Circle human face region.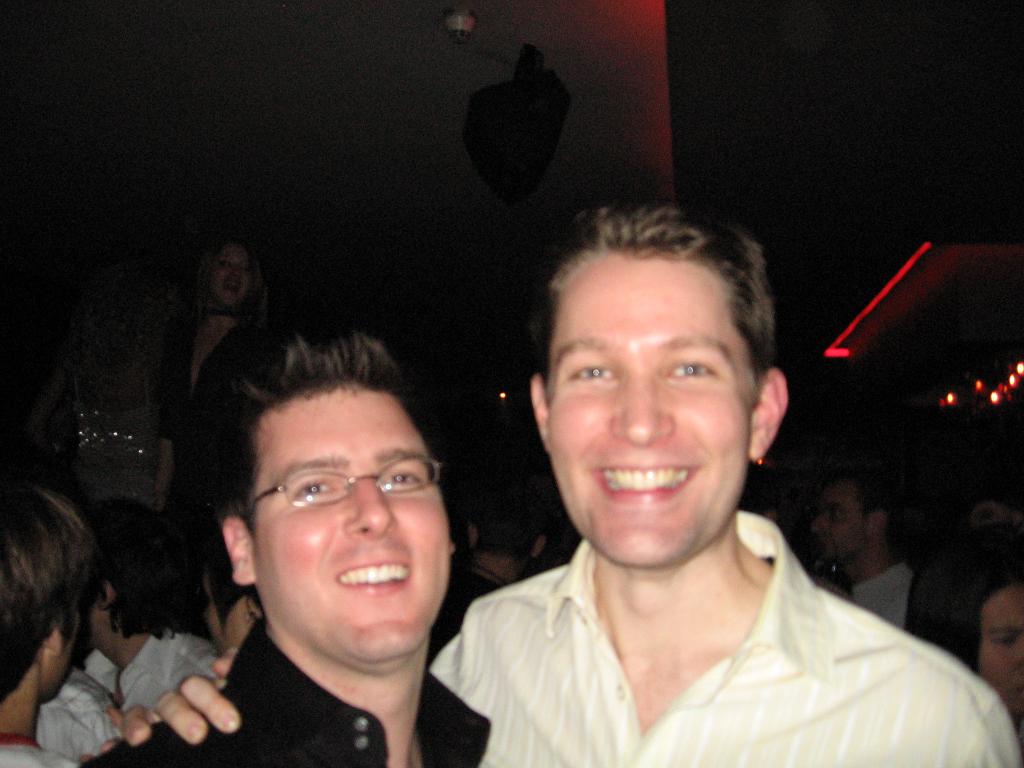
Region: crop(198, 250, 243, 323).
